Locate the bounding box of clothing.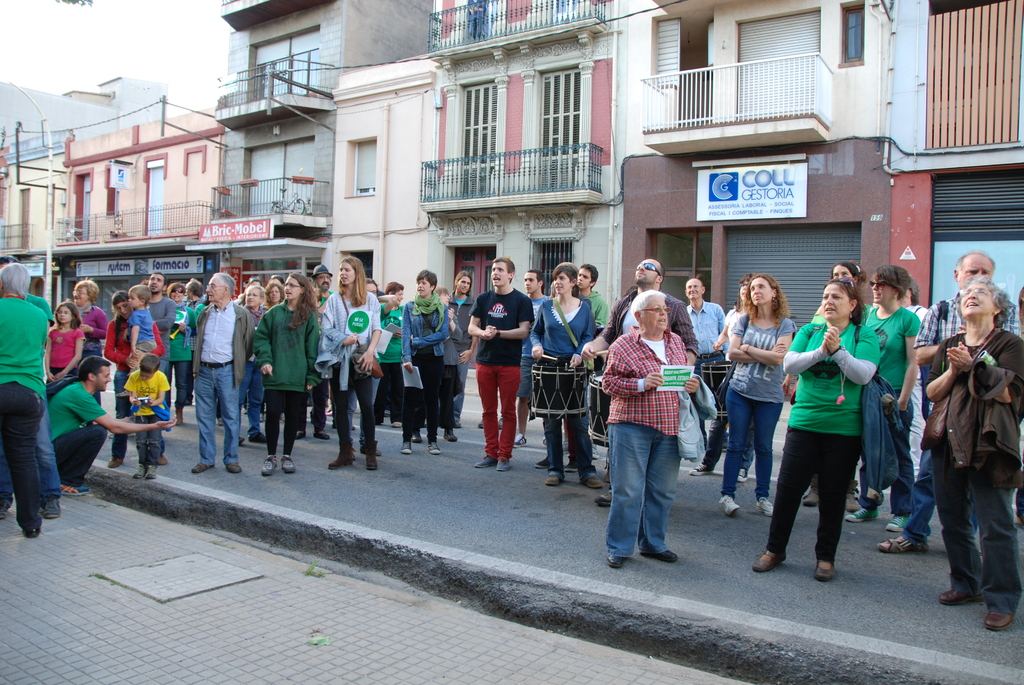
Bounding box: x1=381 y1=302 x2=398 y2=359.
